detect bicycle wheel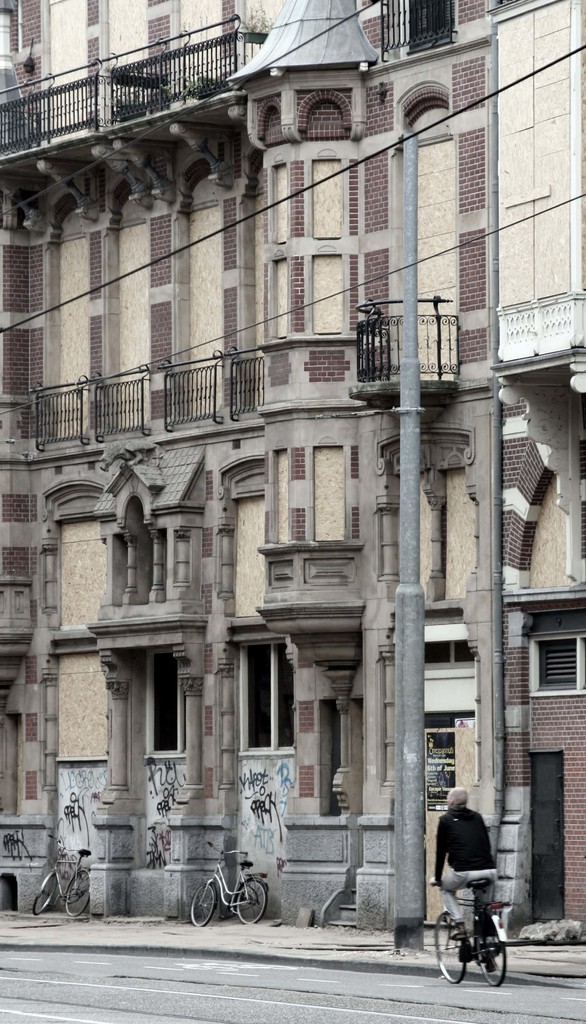
bbox=[64, 876, 90, 918]
